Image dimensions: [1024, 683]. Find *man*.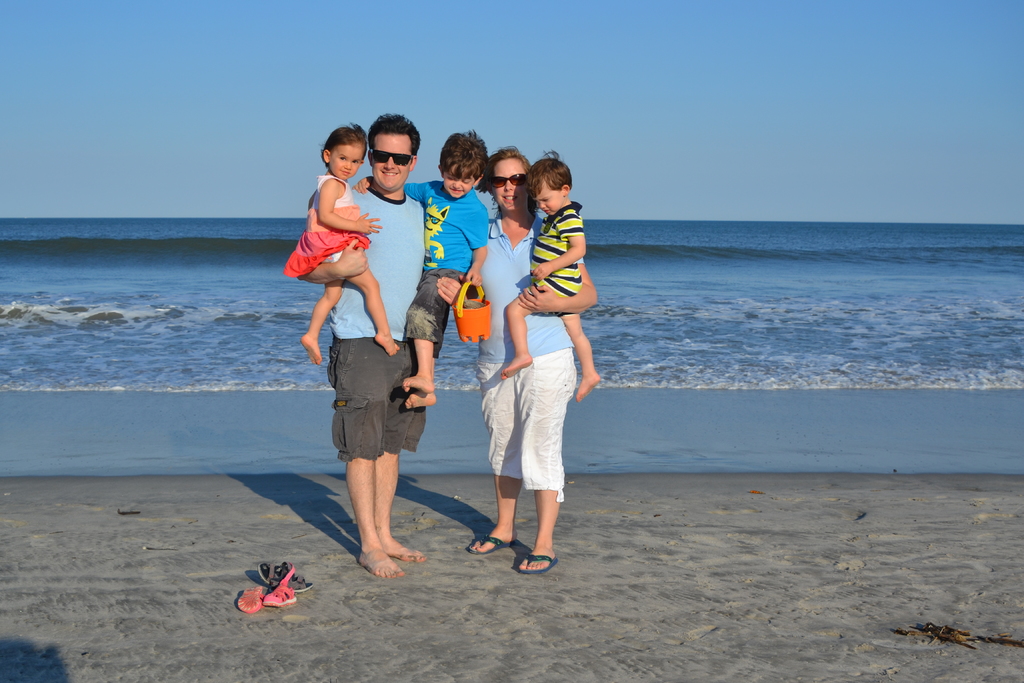
bbox=(294, 112, 466, 578).
